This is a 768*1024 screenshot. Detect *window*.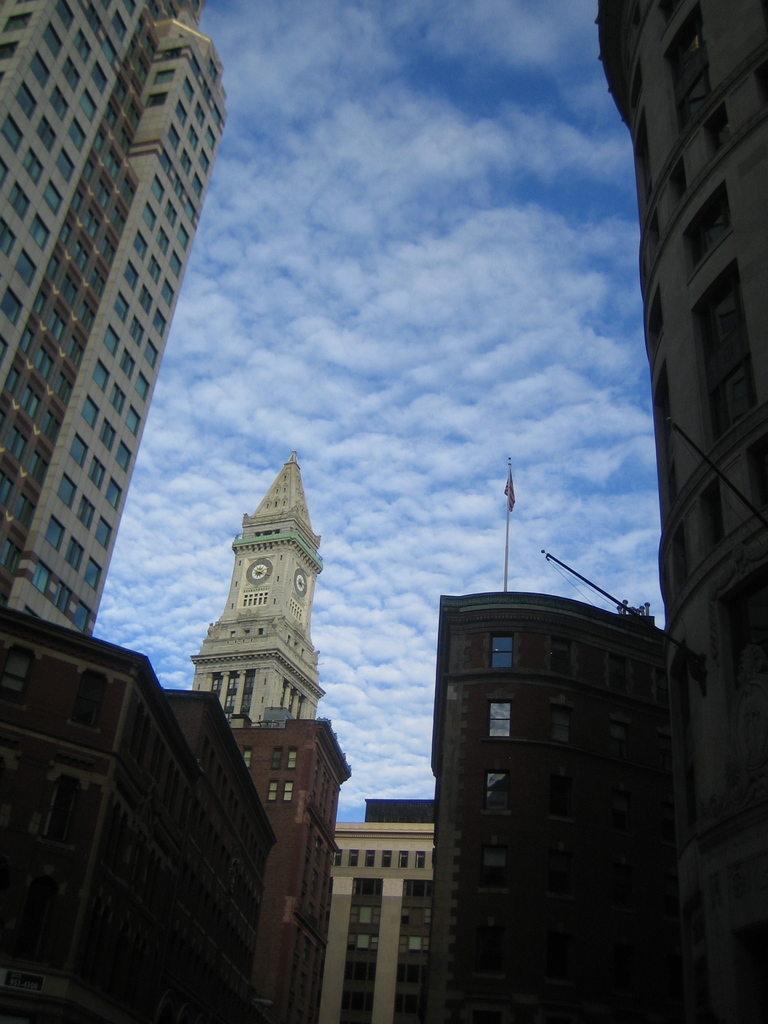
l=113, t=10, r=129, b=38.
